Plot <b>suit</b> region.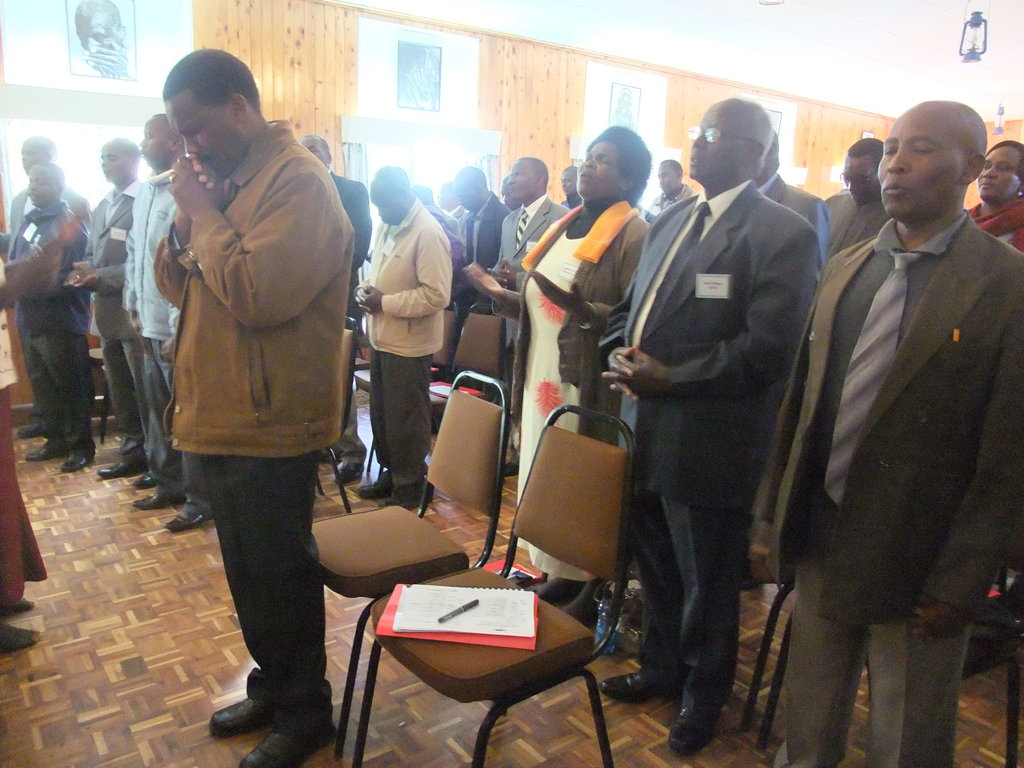
Plotted at (758,172,832,260).
